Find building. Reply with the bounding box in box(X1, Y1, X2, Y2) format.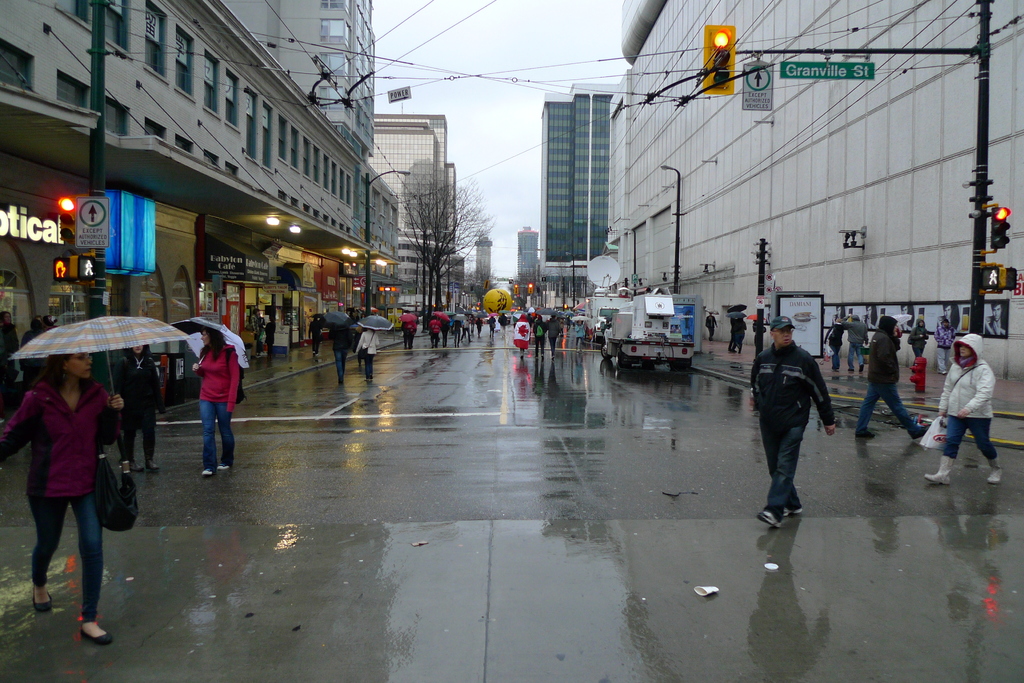
box(538, 81, 620, 310).
